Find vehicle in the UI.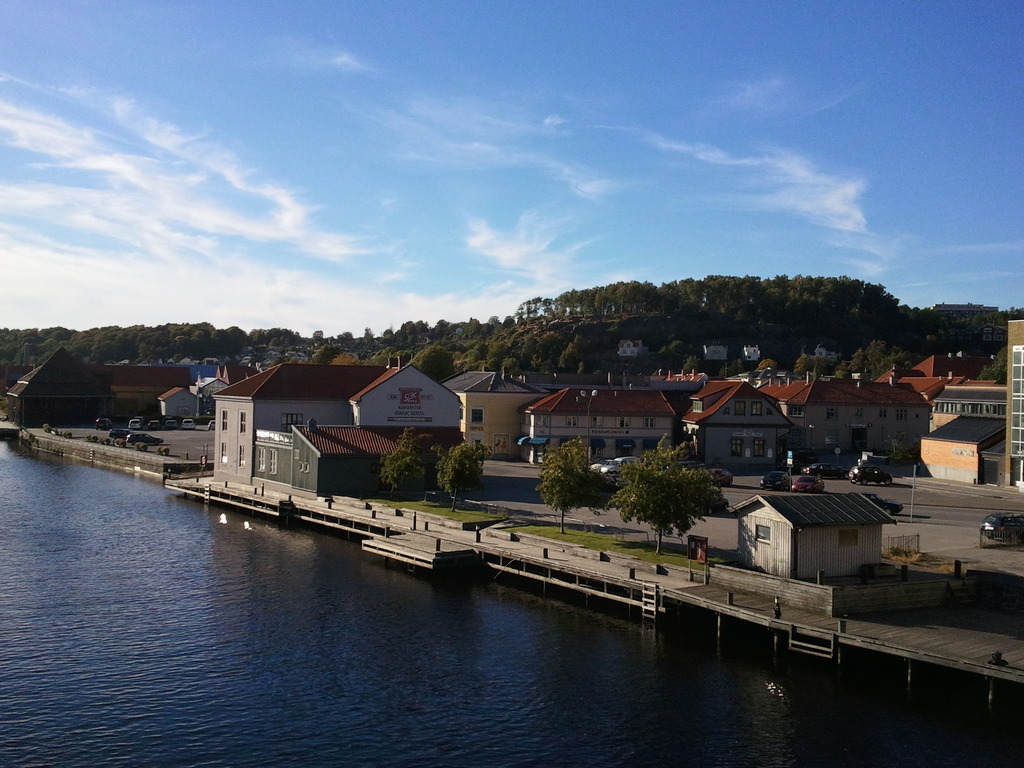
UI element at 791, 474, 826, 498.
